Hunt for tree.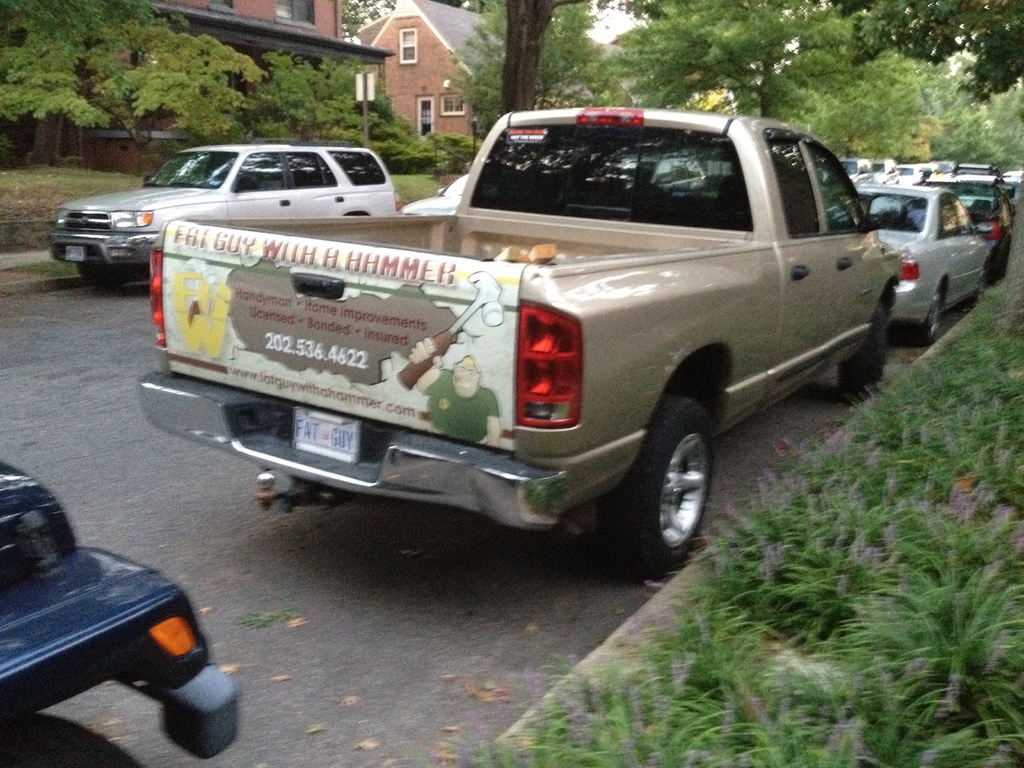
Hunted down at <bbox>424, 126, 474, 172</bbox>.
